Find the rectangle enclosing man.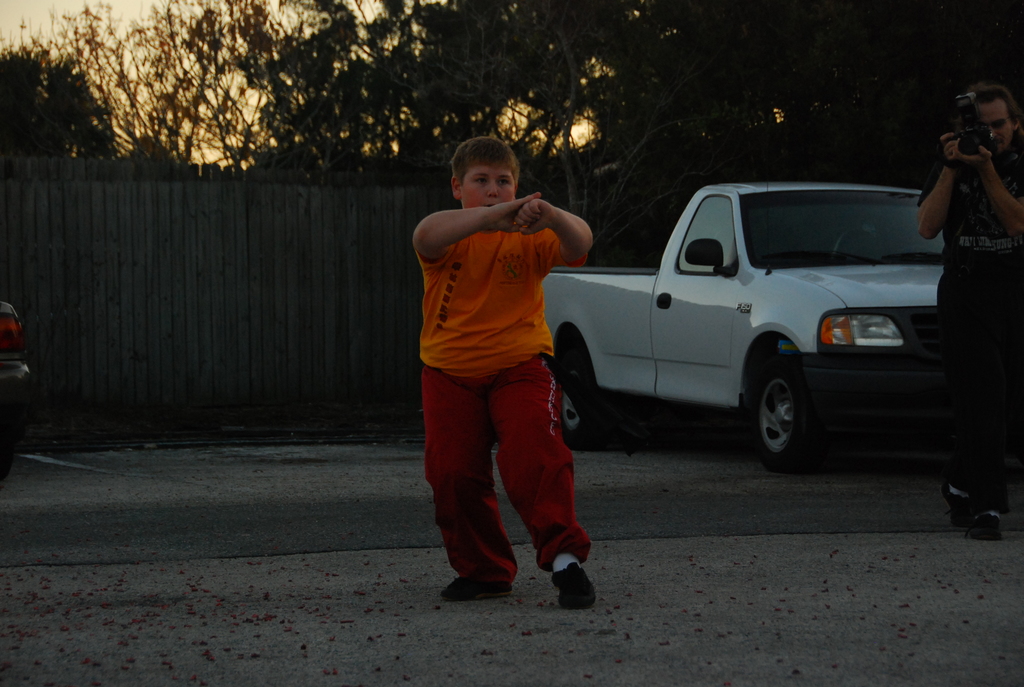
select_region(918, 58, 1019, 514).
